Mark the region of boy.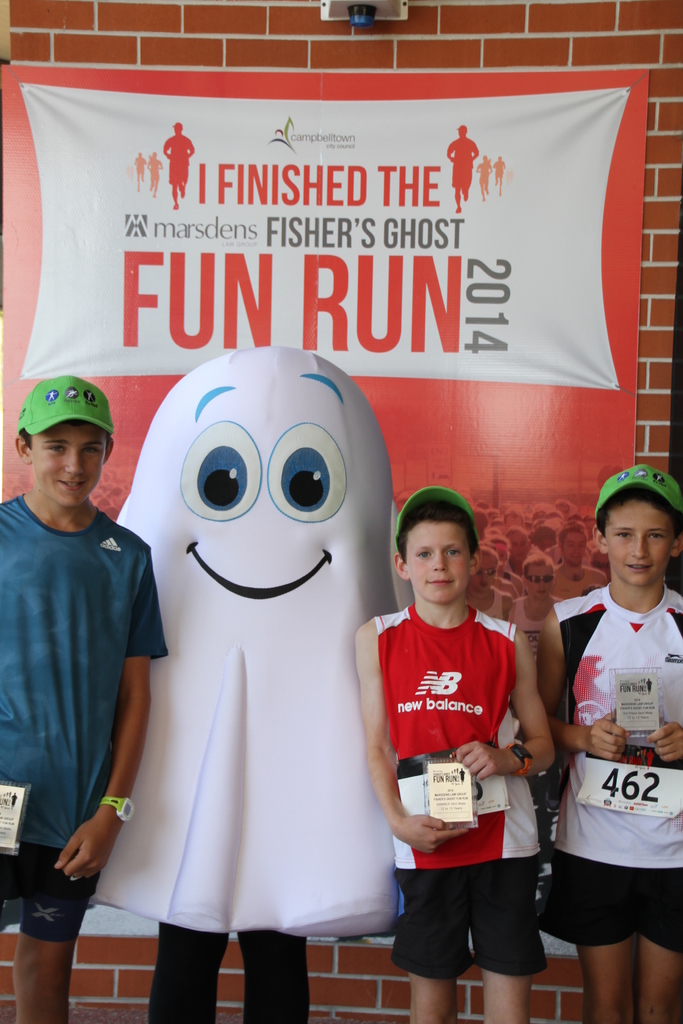
Region: [left=357, top=487, right=547, bottom=1017].
